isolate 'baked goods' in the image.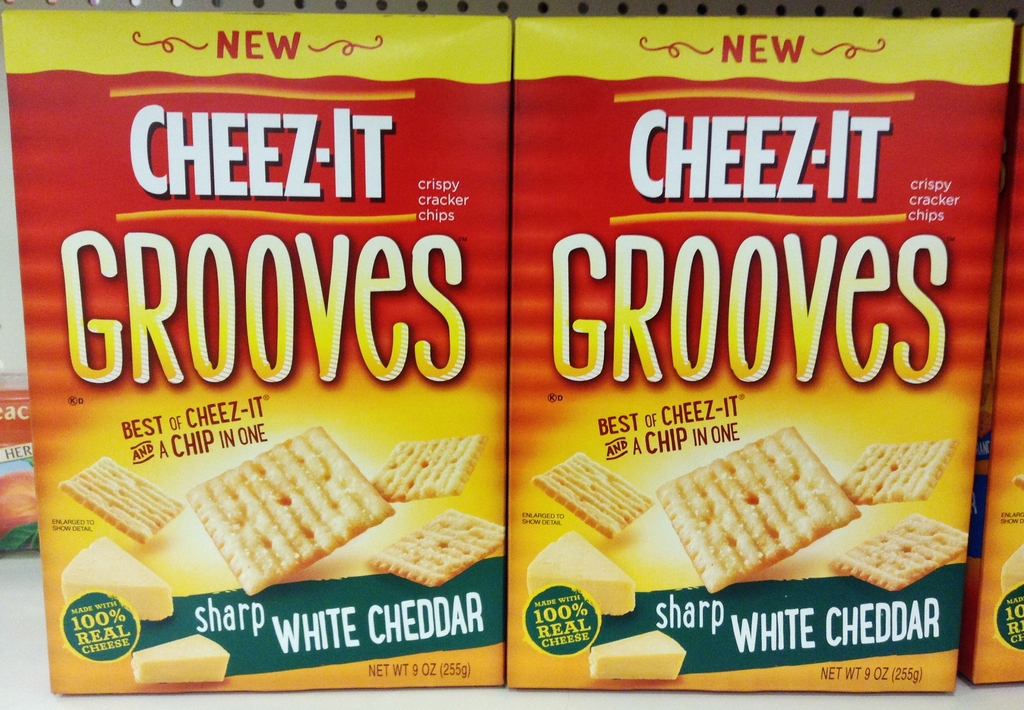
Isolated region: {"x1": 367, "y1": 434, "x2": 486, "y2": 497}.
